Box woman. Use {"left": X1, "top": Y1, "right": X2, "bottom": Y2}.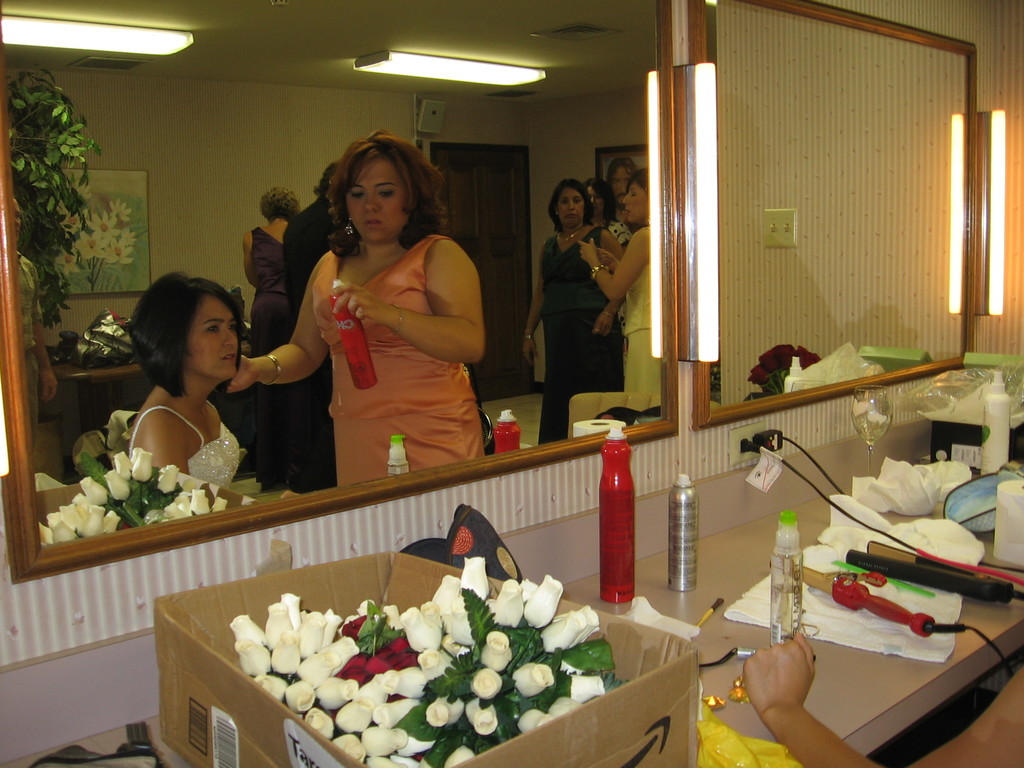
{"left": 576, "top": 175, "right": 673, "bottom": 417}.
